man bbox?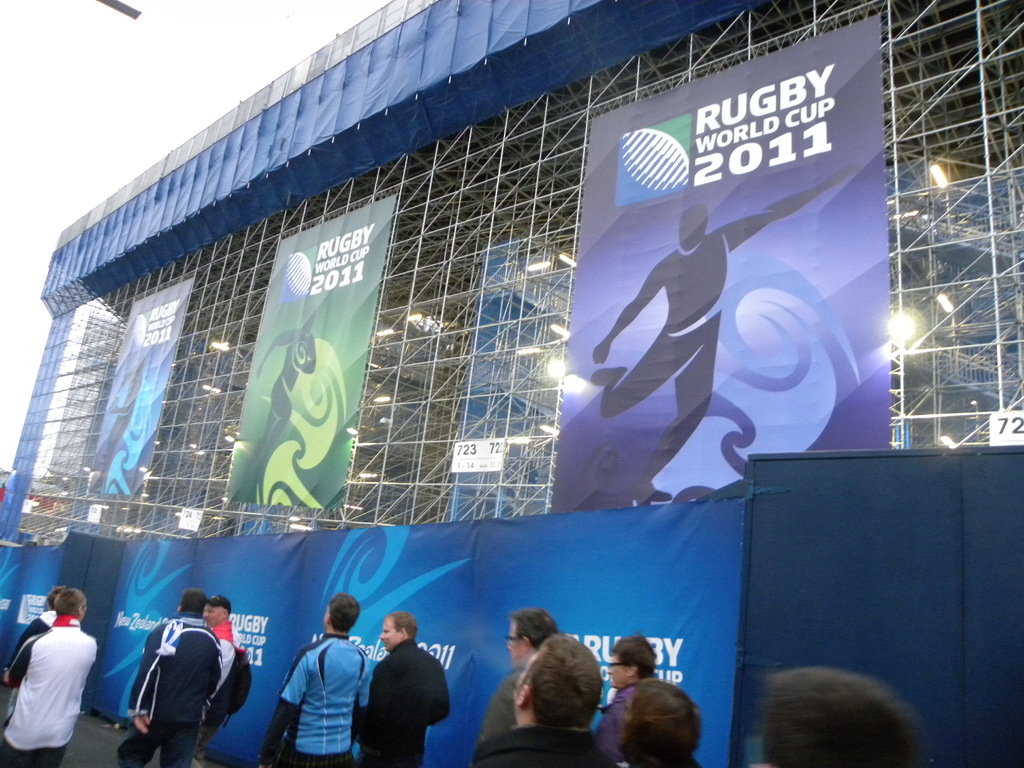
rect(477, 630, 617, 767)
